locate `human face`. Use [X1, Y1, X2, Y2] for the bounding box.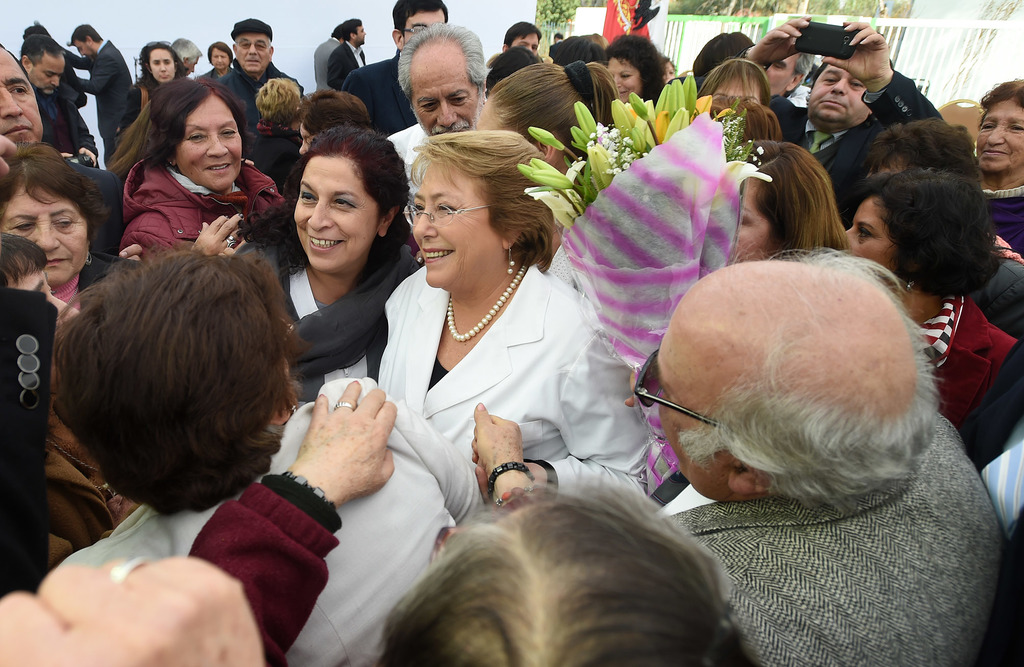
[212, 46, 230, 70].
